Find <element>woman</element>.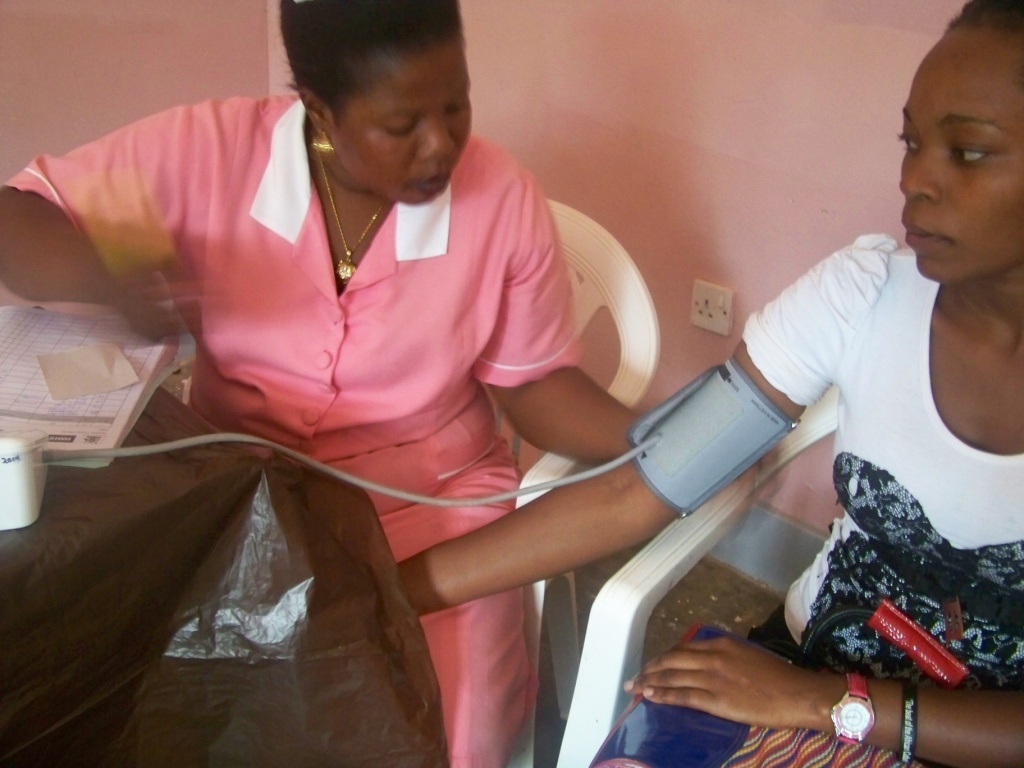
rect(0, 0, 764, 767).
